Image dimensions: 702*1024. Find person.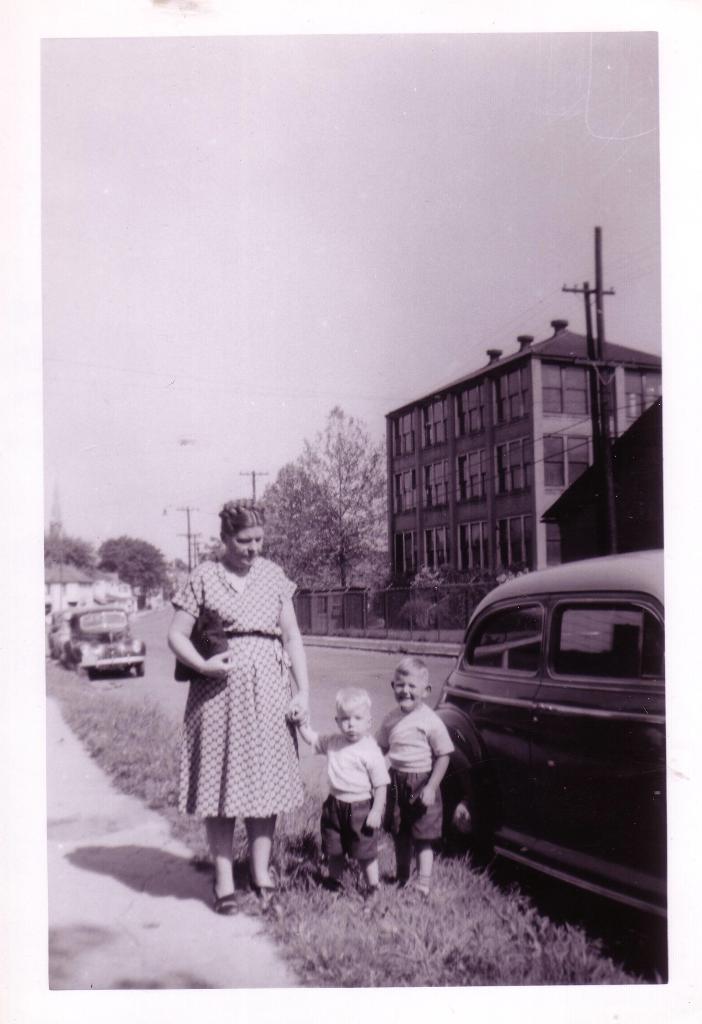
(left=168, top=498, right=309, bottom=915).
